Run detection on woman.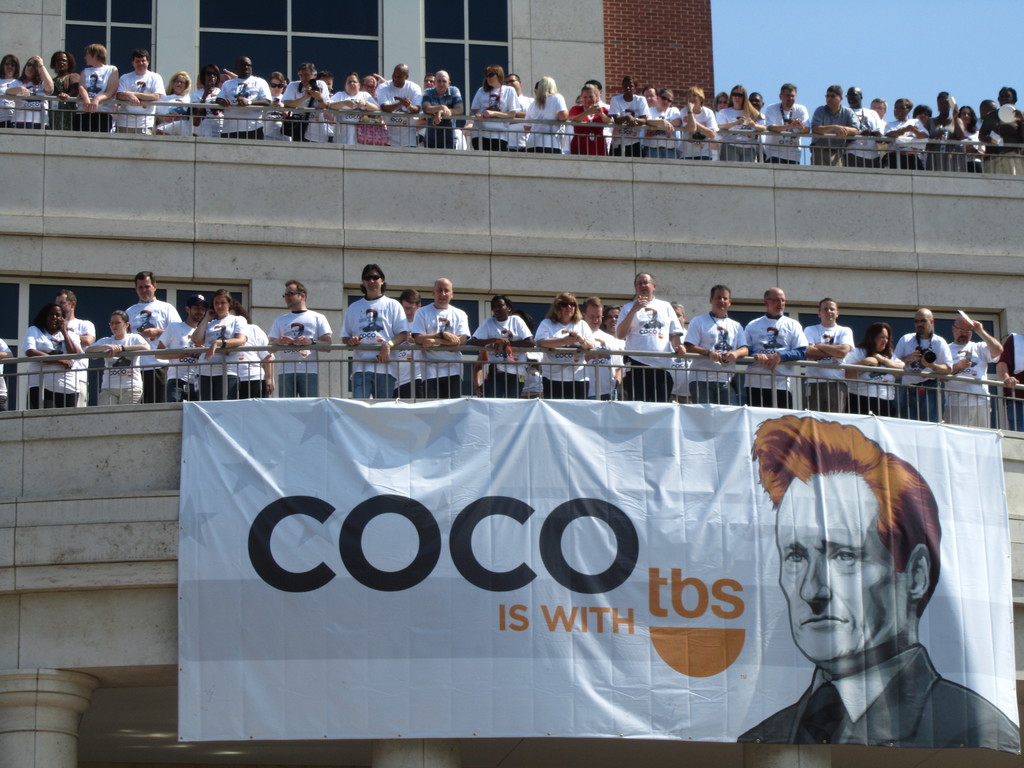
Result: pyautogui.locateOnScreen(465, 292, 536, 399).
